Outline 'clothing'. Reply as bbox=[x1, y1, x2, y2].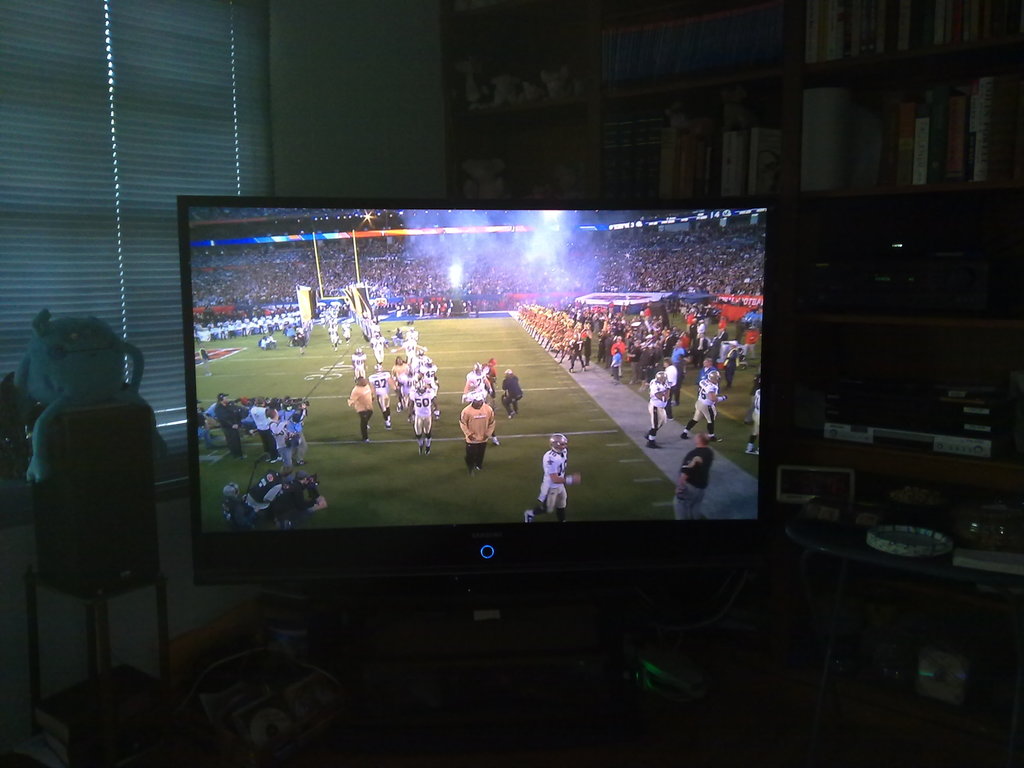
bbox=[410, 385, 432, 435].
